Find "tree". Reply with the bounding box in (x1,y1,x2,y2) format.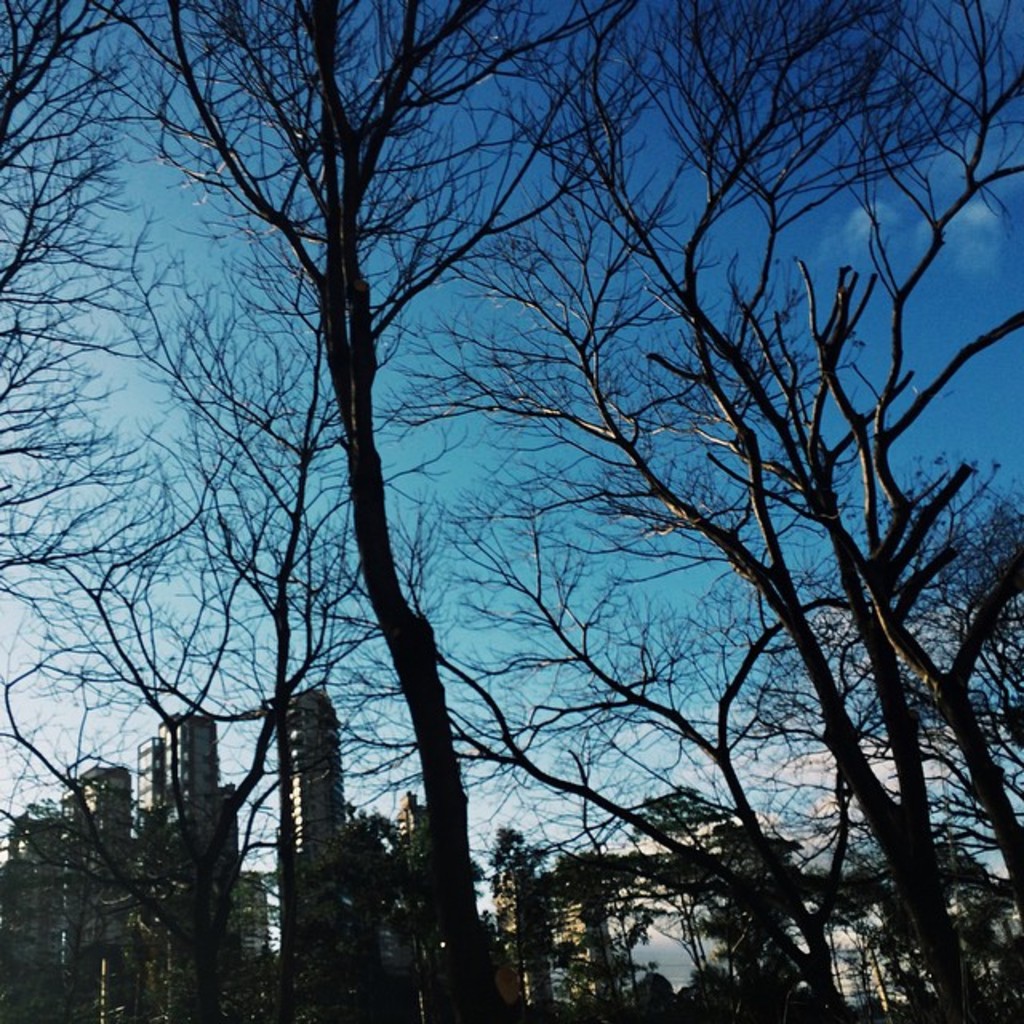
(0,0,1022,1022).
